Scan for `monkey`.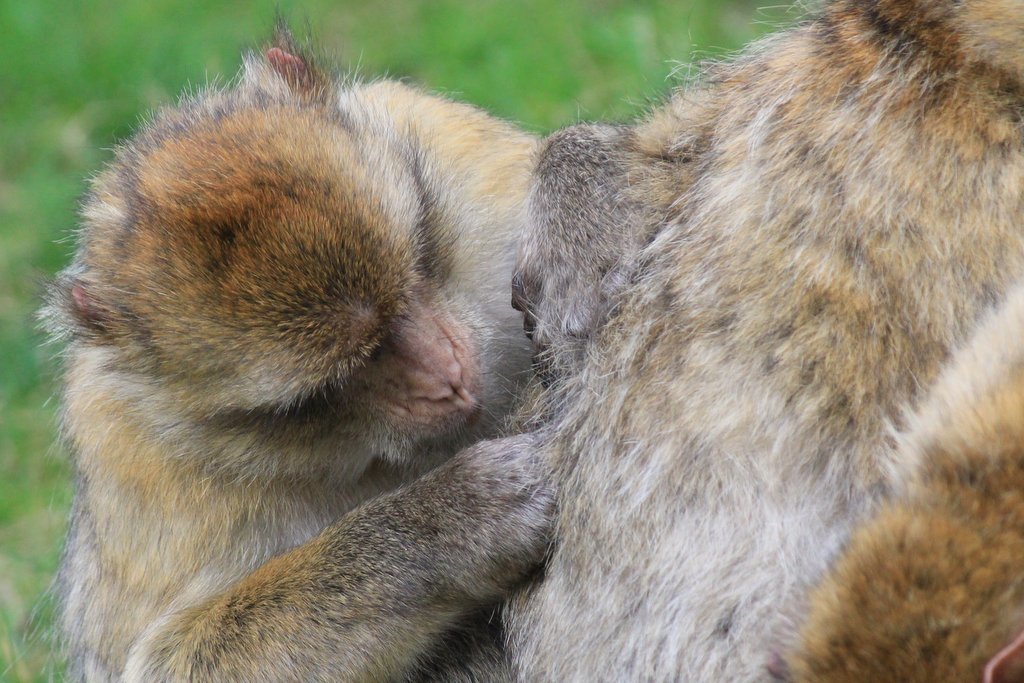
Scan result: BBox(28, 9, 543, 682).
